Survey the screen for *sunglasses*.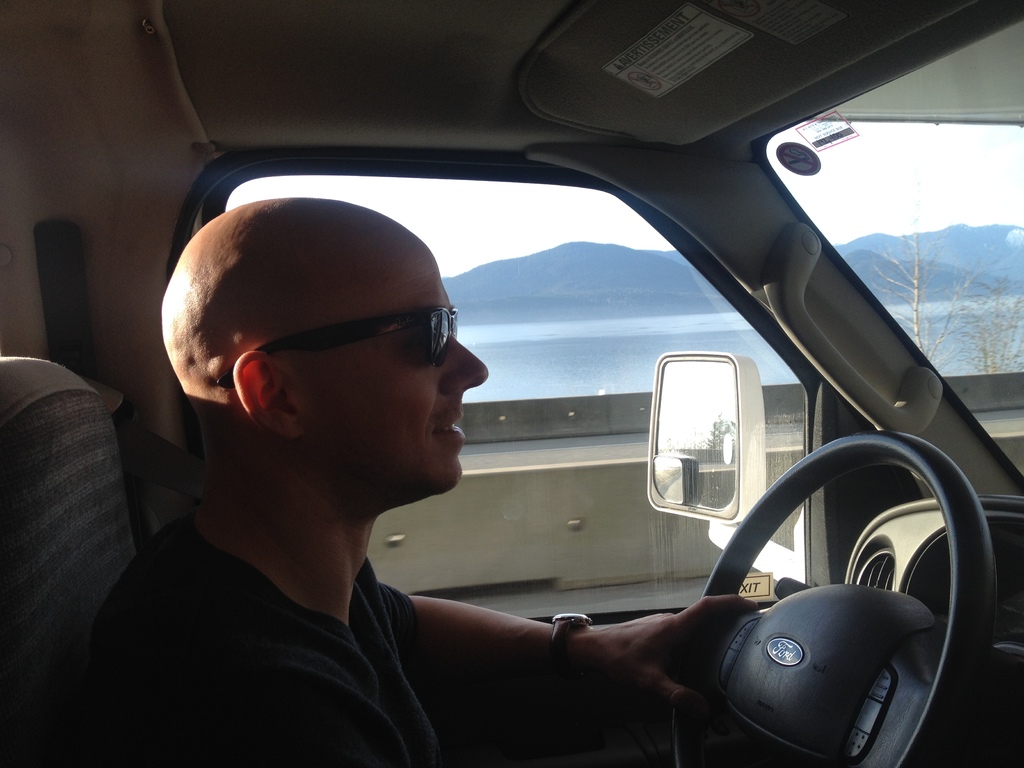
Survey found: detection(217, 304, 459, 384).
